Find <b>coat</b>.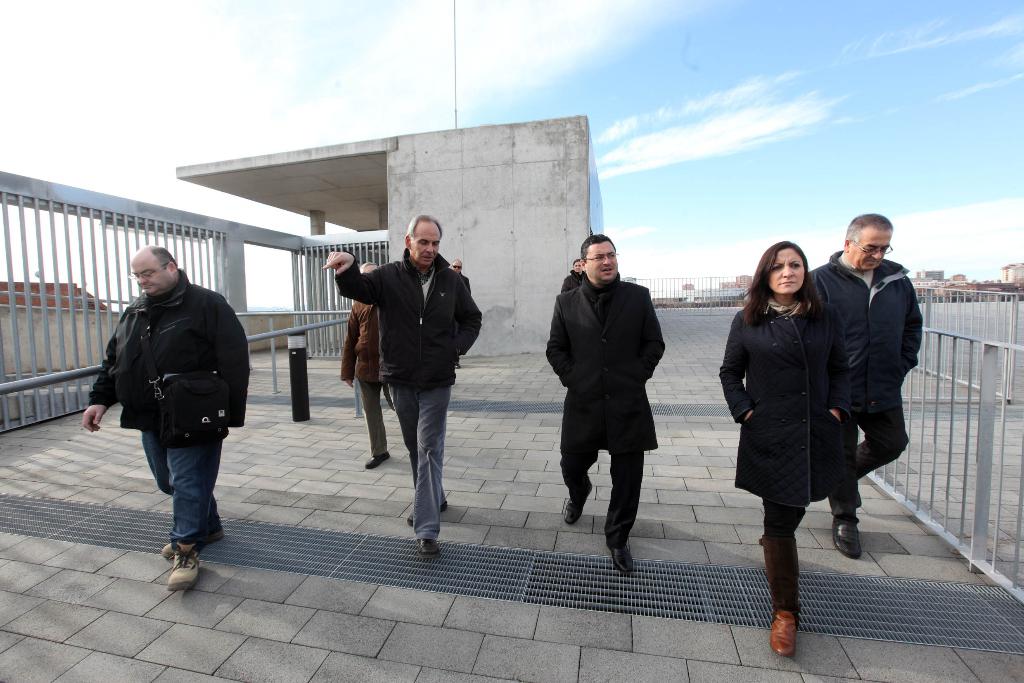
x1=540 y1=279 x2=668 y2=464.
